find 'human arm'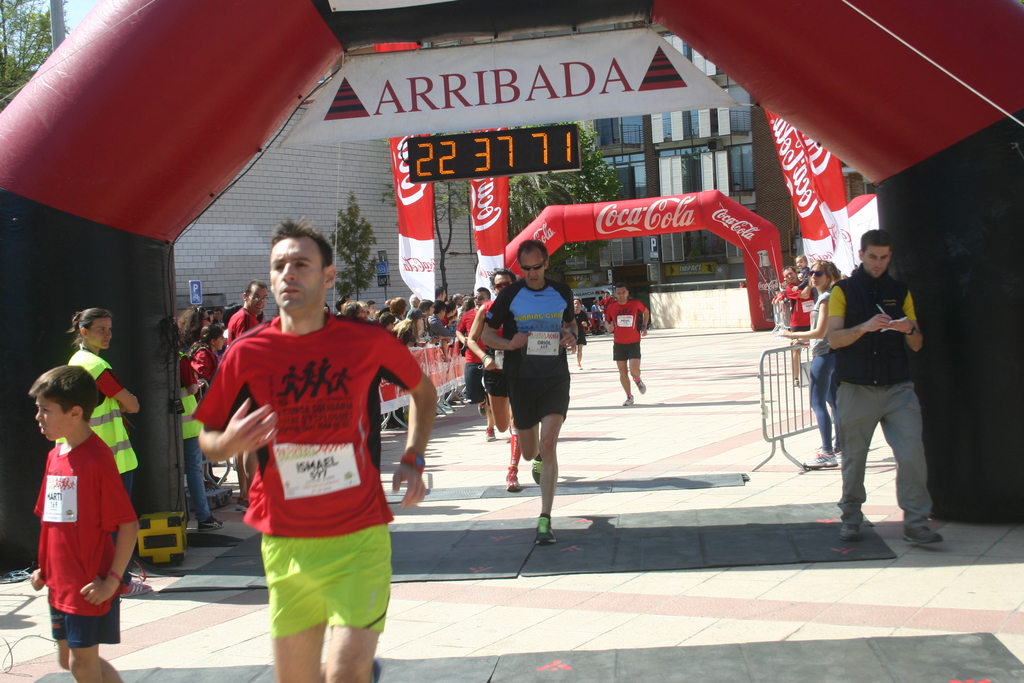
[556, 283, 582, 354]
